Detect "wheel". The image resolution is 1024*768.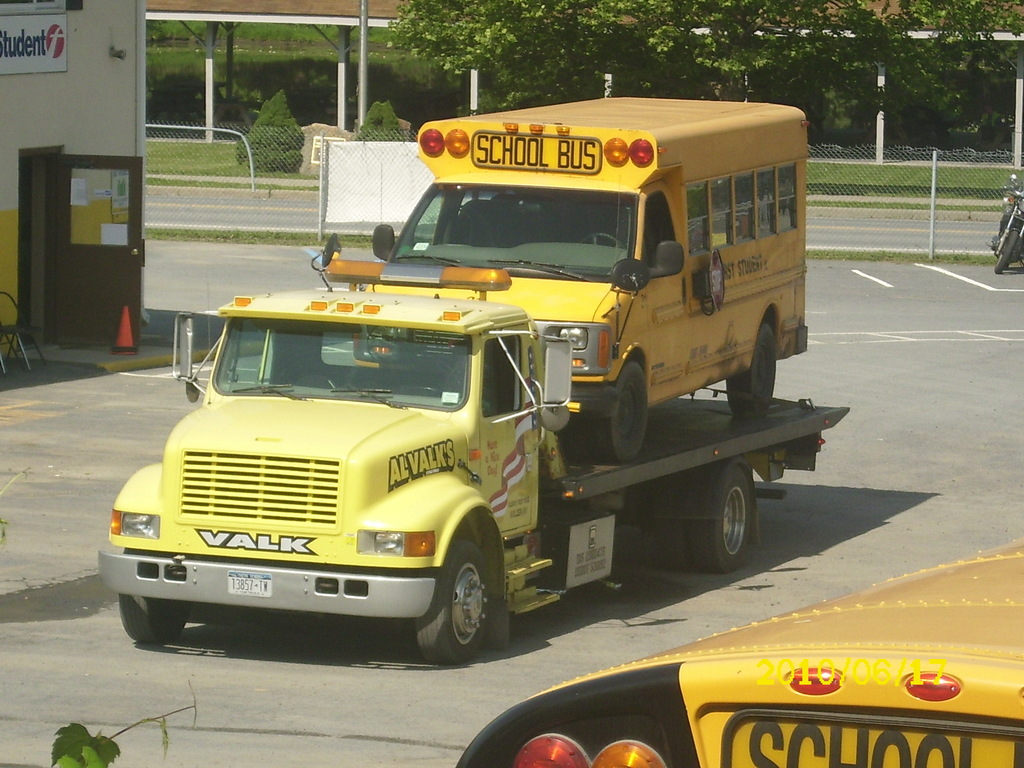
<bbox>123, 547, 194, 643</bbox>.
